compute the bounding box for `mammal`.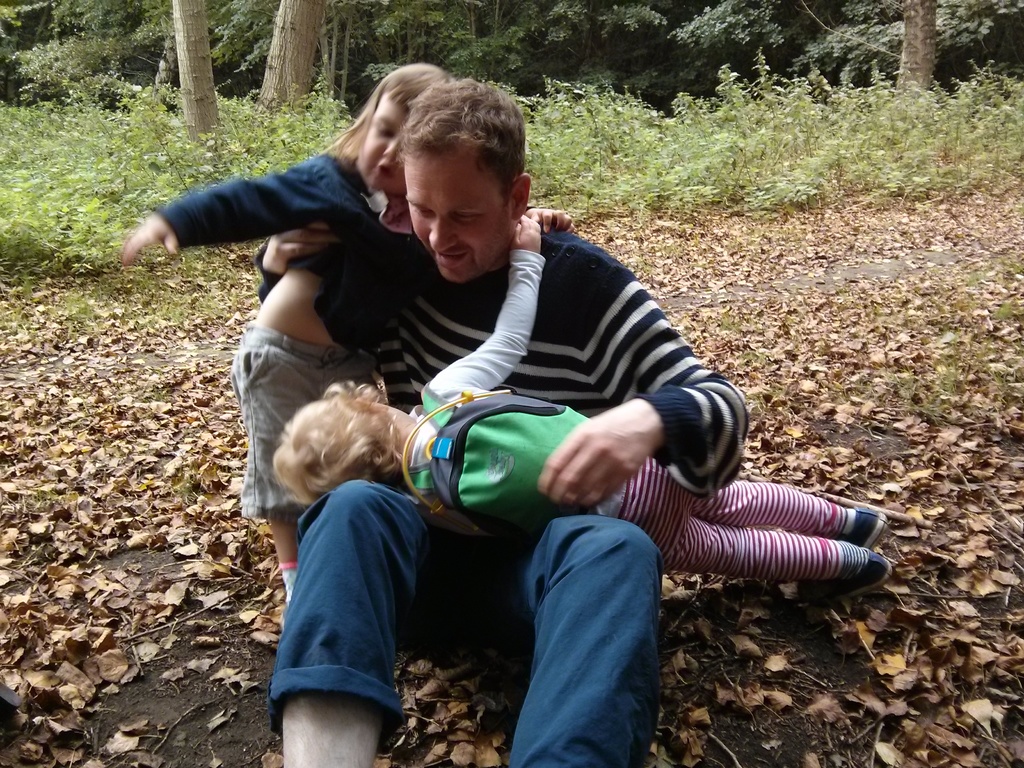
<box>118,60,453,602</box>.
